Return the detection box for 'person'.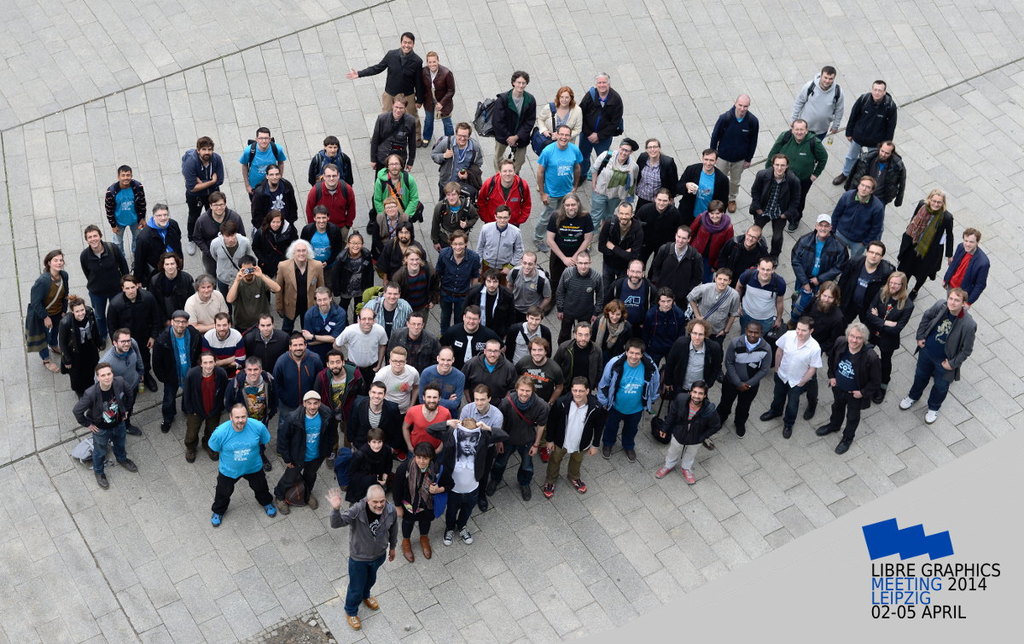
537:375:608:490.
